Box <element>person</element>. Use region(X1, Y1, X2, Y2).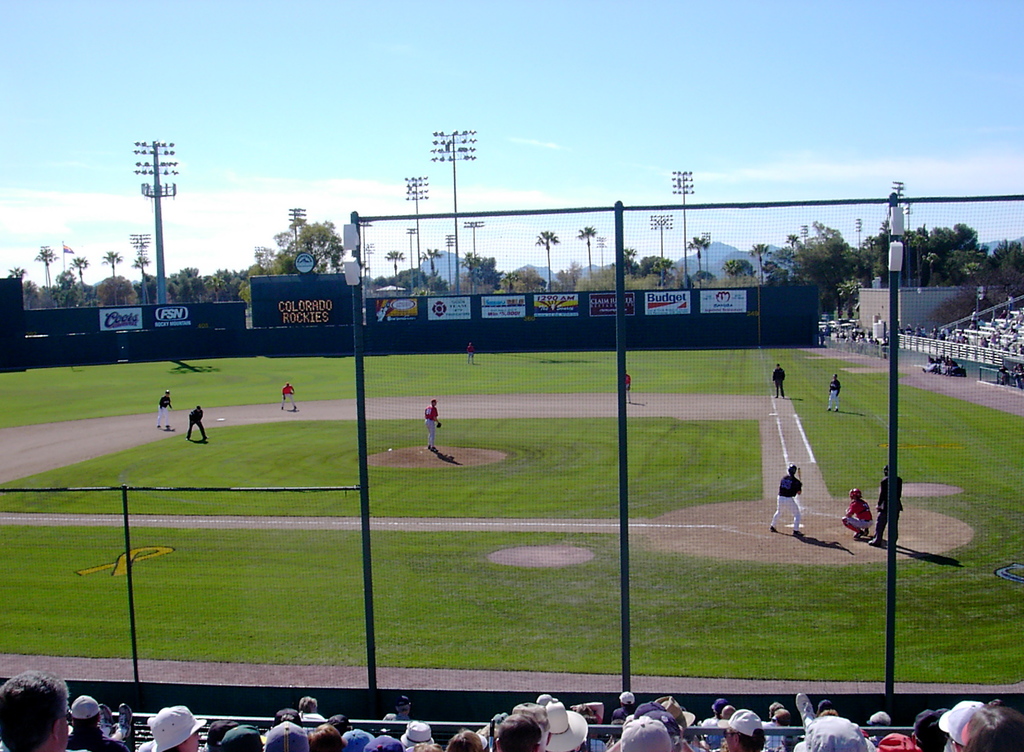
region(491, 715, 546, 751).
